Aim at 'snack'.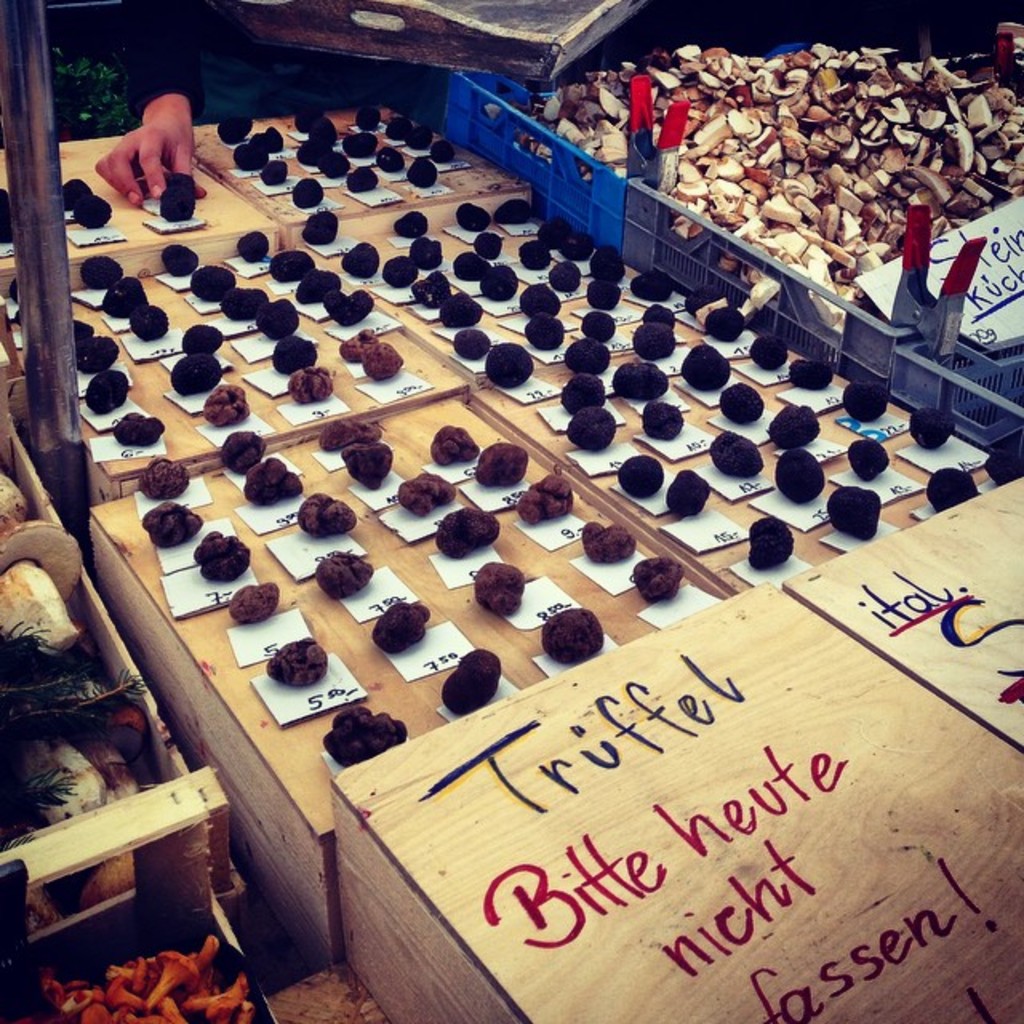
Aimed at [102,282,146,315].
